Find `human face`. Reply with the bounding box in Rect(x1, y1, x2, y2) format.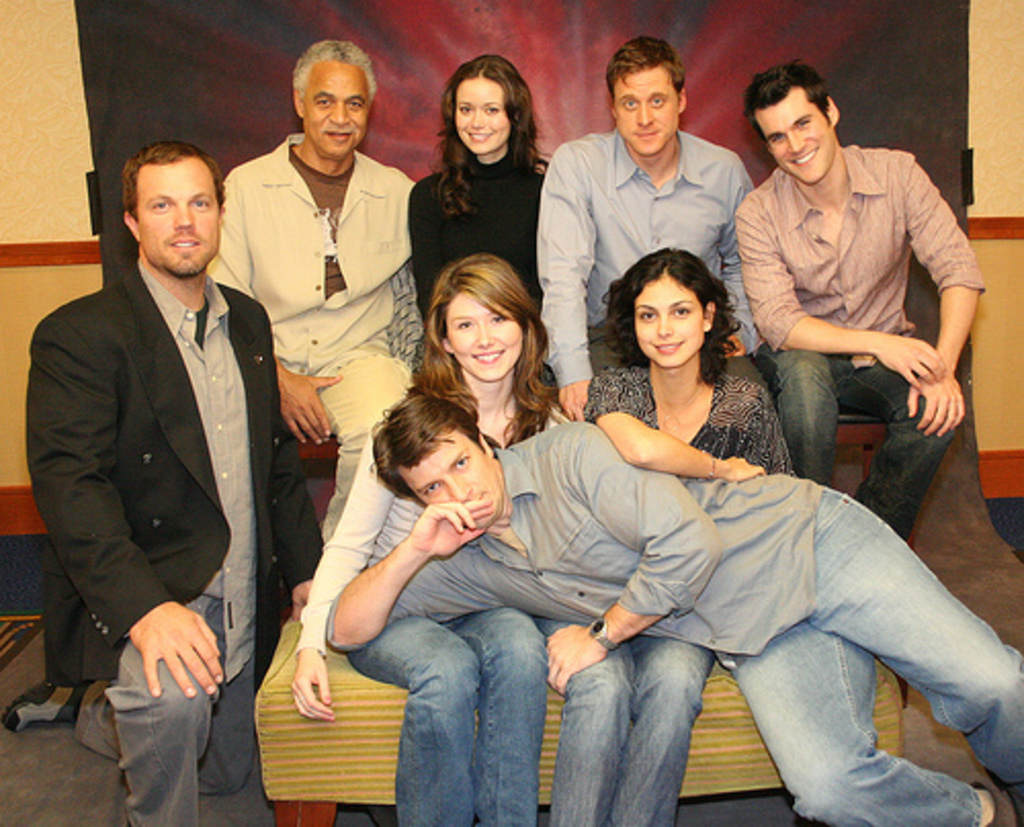
Rect(453, 80, 508, 149).
